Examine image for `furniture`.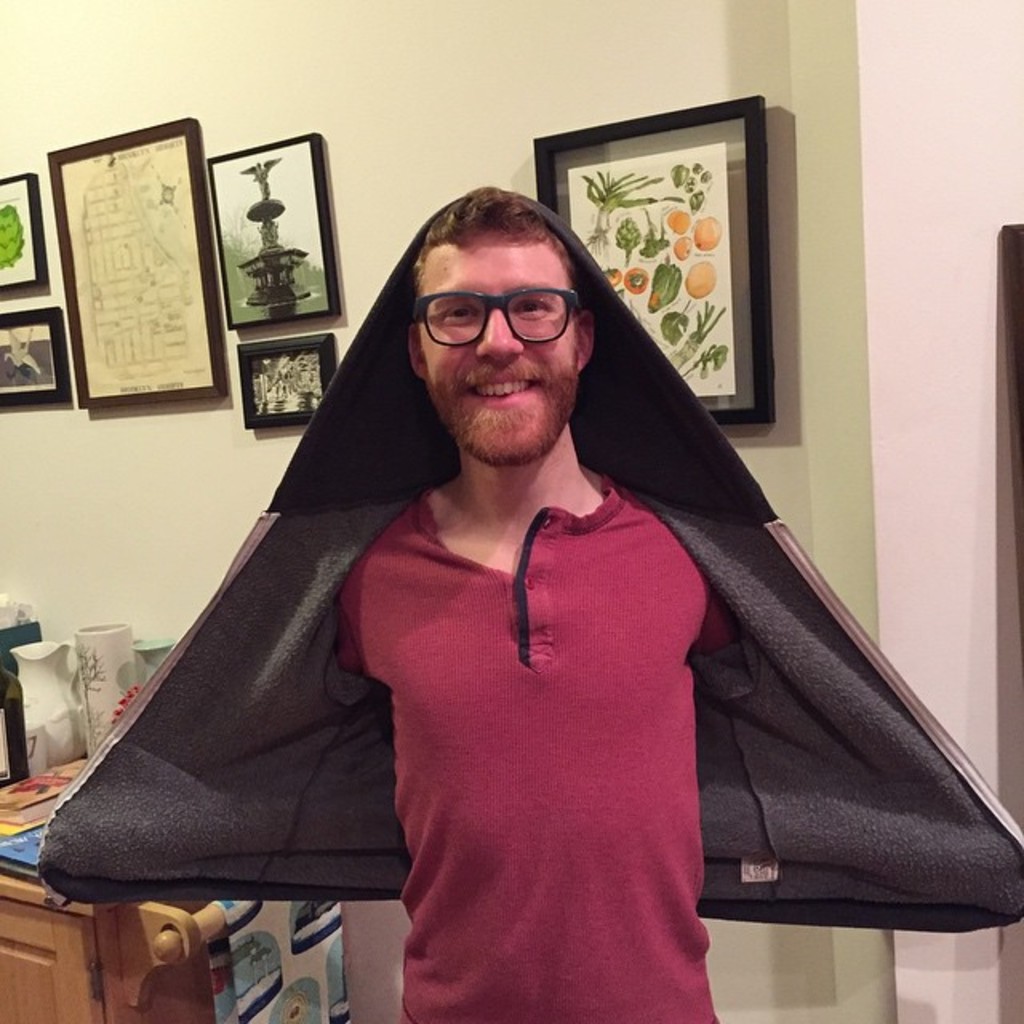
Examination result: {"x1": 0, "y1": 760, "x2": 240, "y2": 1022}.
